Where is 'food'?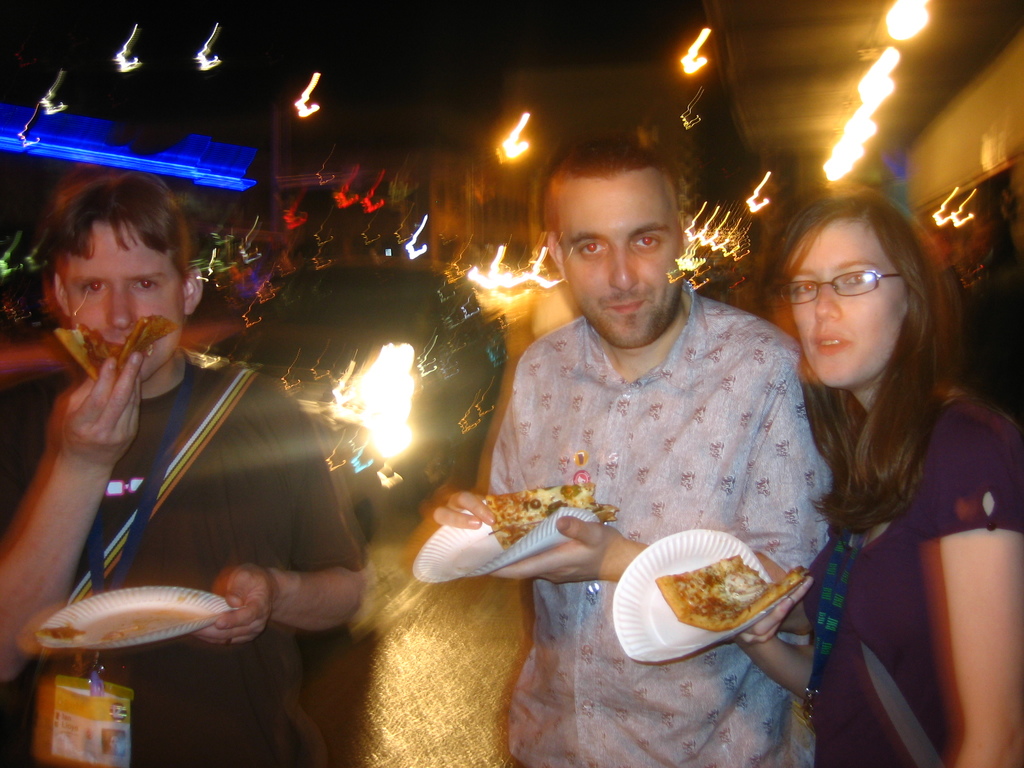
653, 552, 804, 627.
